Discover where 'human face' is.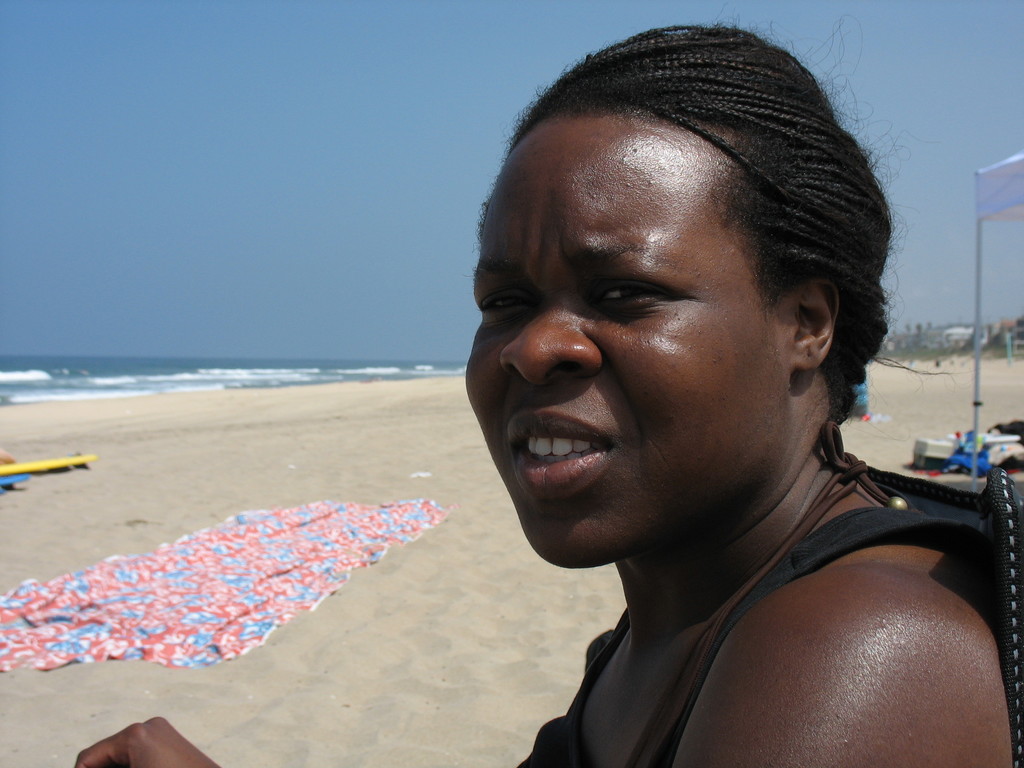
Discovered at detection(460, 117, 790, 566).
